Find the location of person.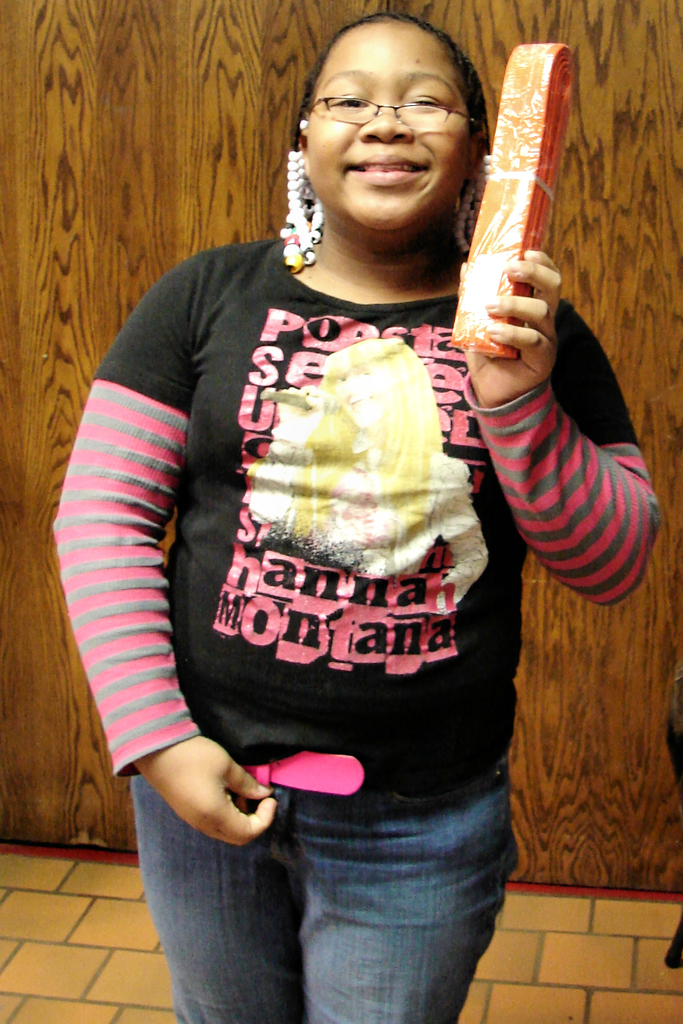
Location: 63,14,593,945.
